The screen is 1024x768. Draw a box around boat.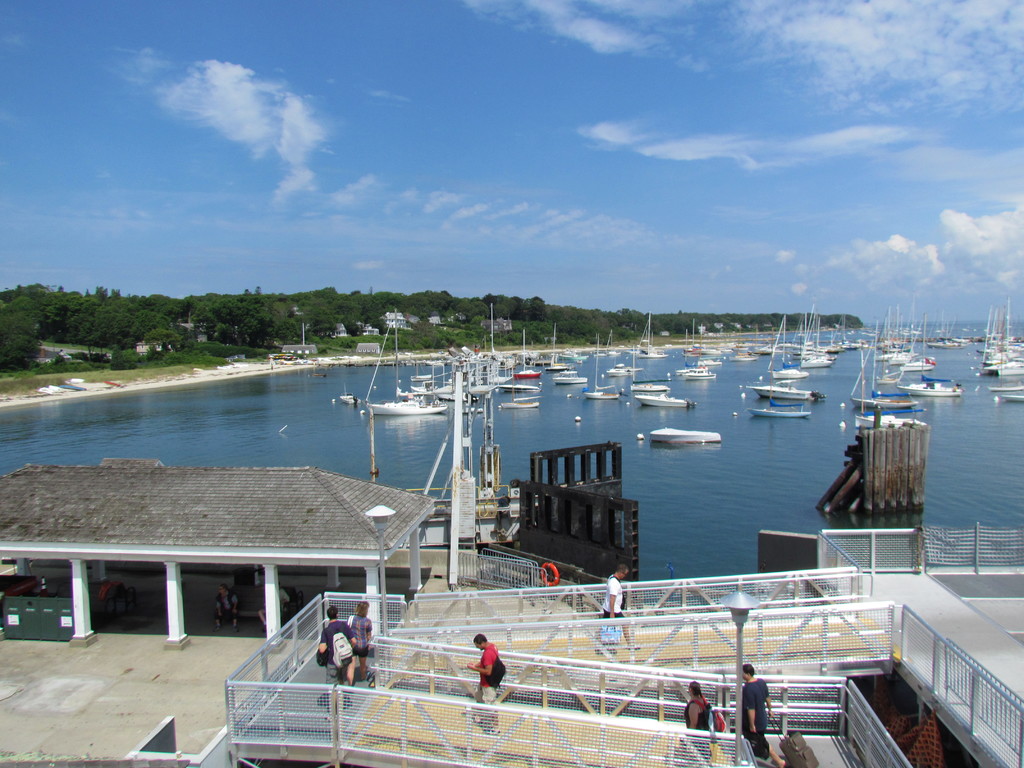
(647, 426, 726, 449).
